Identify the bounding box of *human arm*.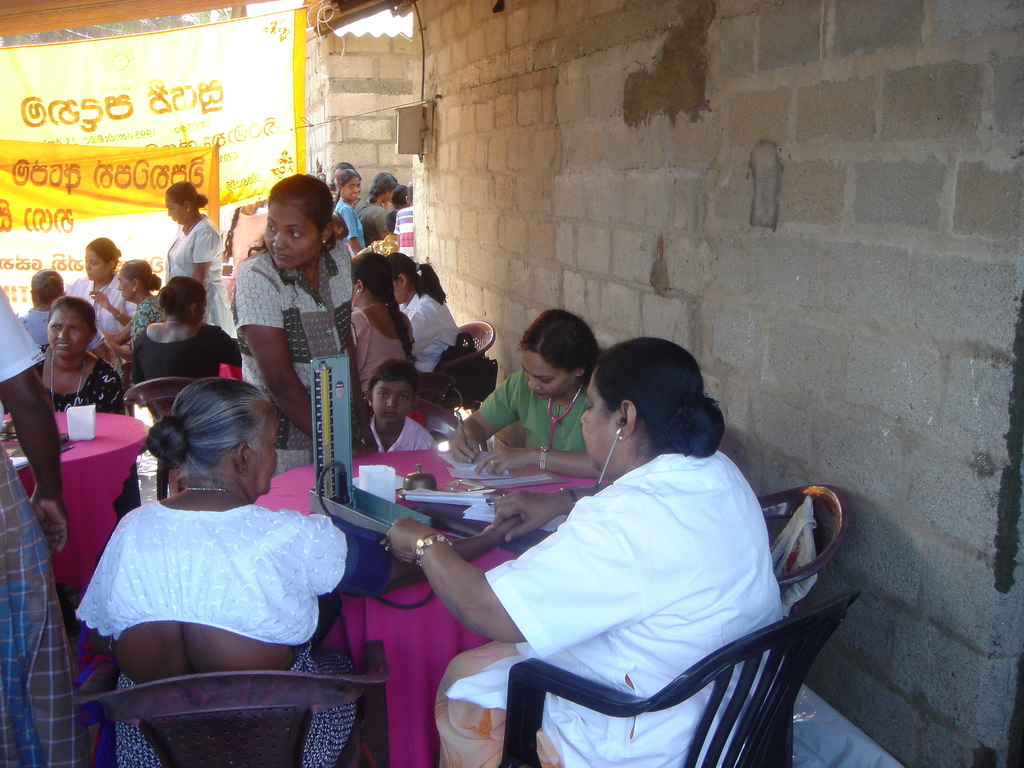
<bbox>191, 236, 211, 294</bbox>.
